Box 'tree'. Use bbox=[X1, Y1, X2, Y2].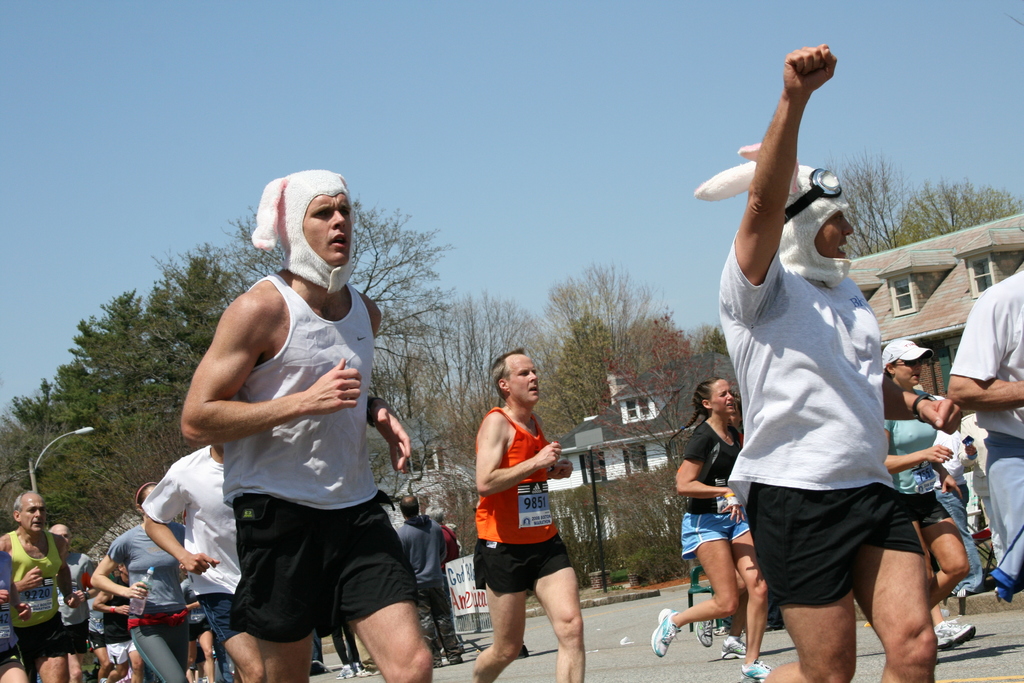
bbox=[825, 138, 908, 259].
